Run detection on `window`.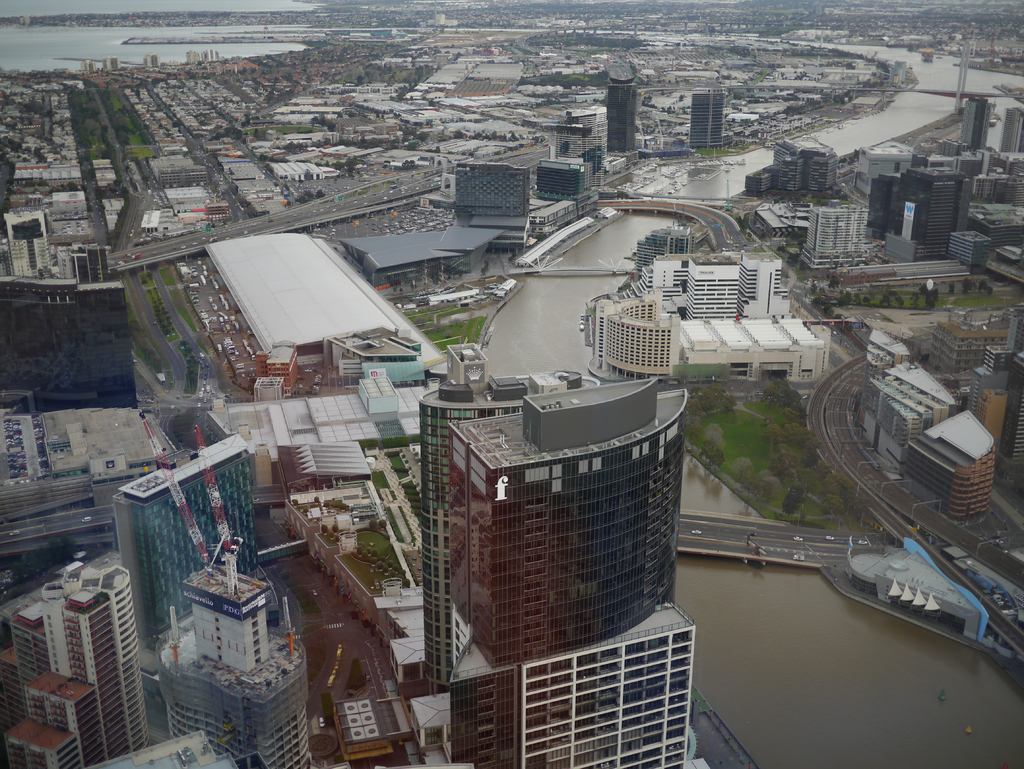
Result: BBox(593, 685, 619, 699).
